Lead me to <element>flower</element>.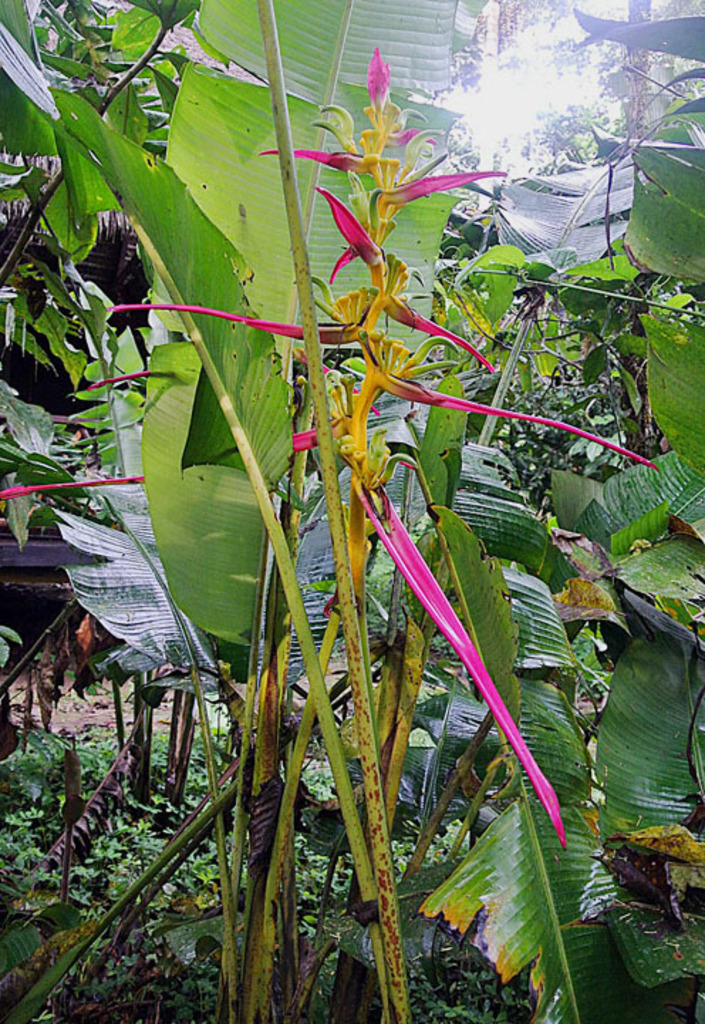
Lead to 380,165,509,206.
